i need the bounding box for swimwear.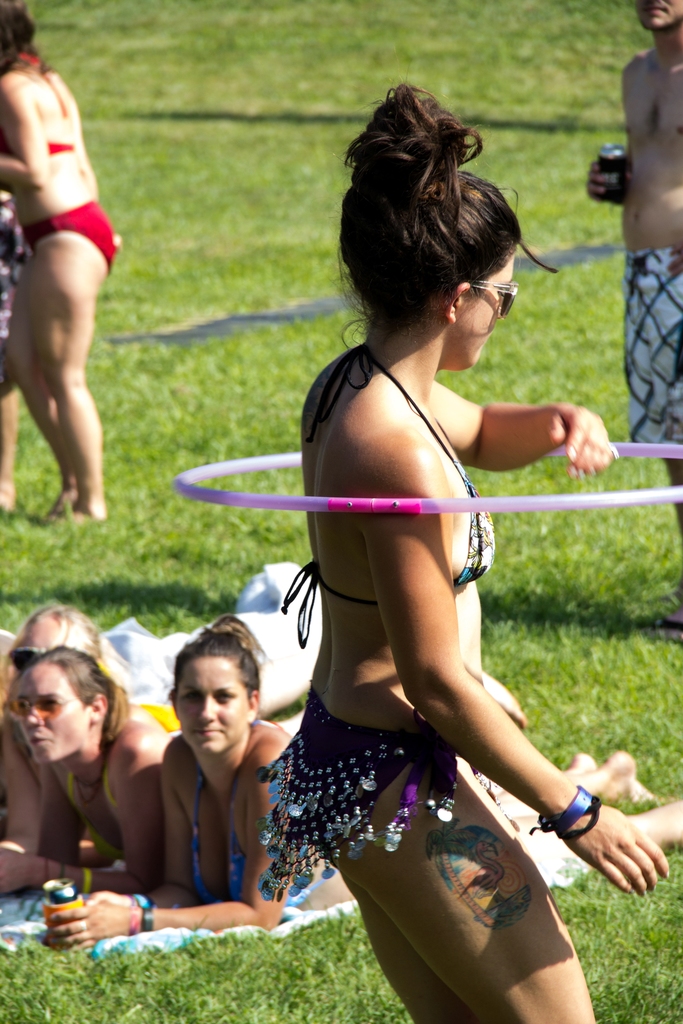
Here it is: x1=16 y1=195 x2=121 y2=275.
